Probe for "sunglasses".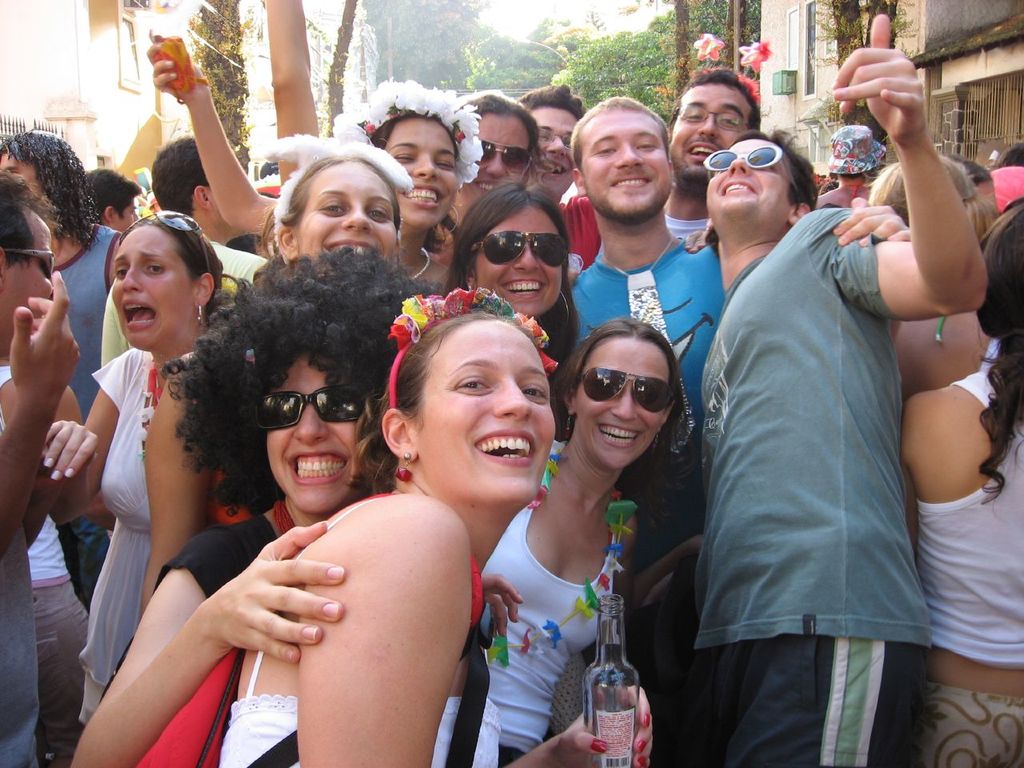
Probe result: <box>702,142,798,198</box>.
